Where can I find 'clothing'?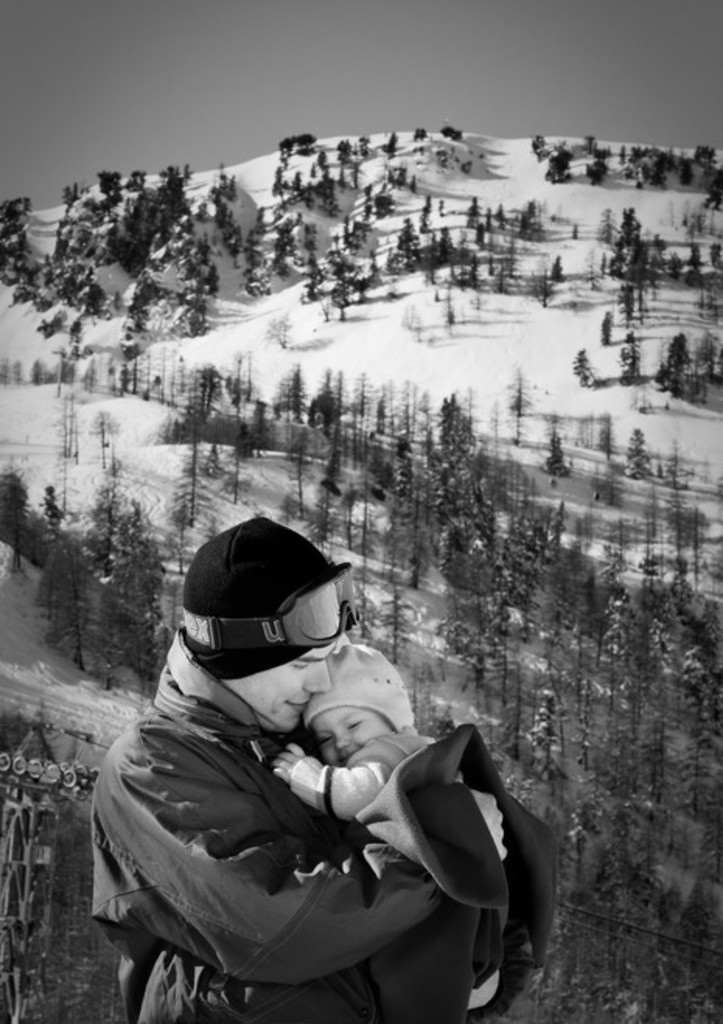
You can find it at x1=72 y1=608 x2=516 y2=1008.
